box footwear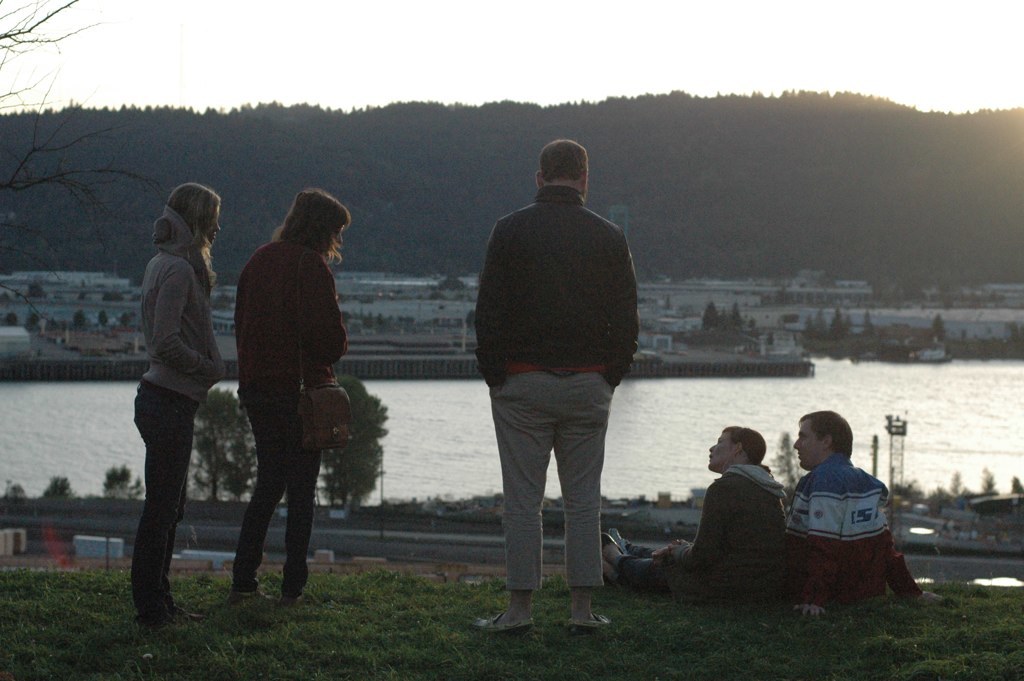
pyautogui.locateOnScreen(167, 607, 210, 622)
